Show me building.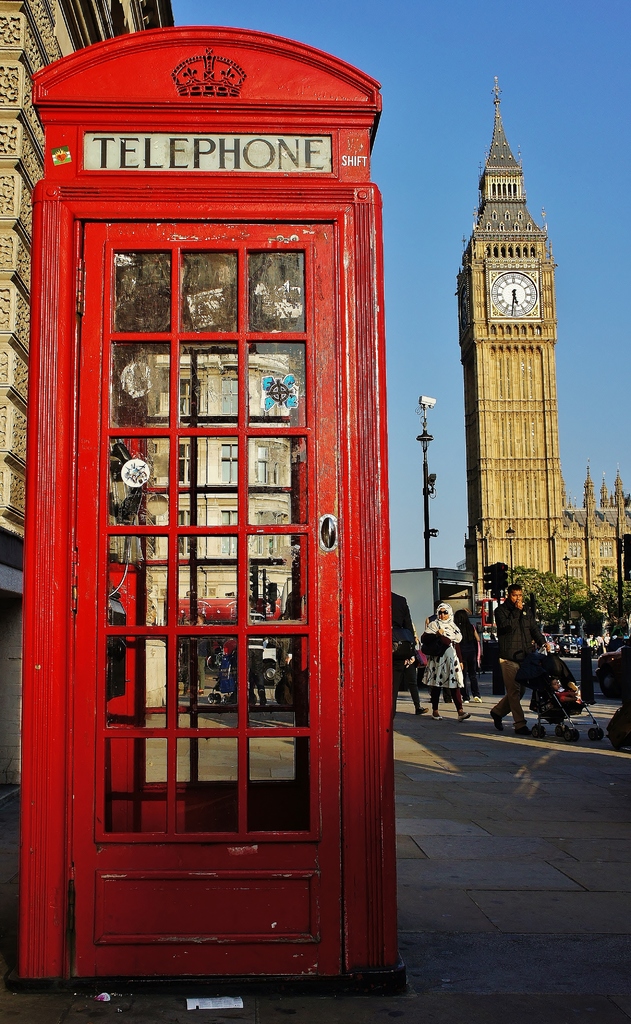
building is here: (462, 72, 630, 597).
